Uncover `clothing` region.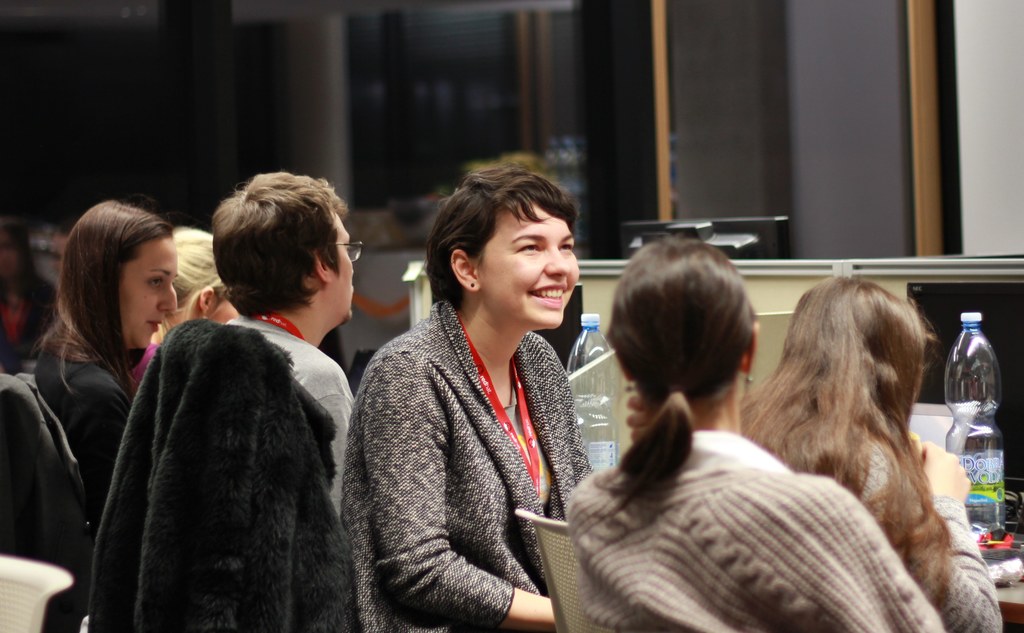
Uncovered: [1,335,126,596].
